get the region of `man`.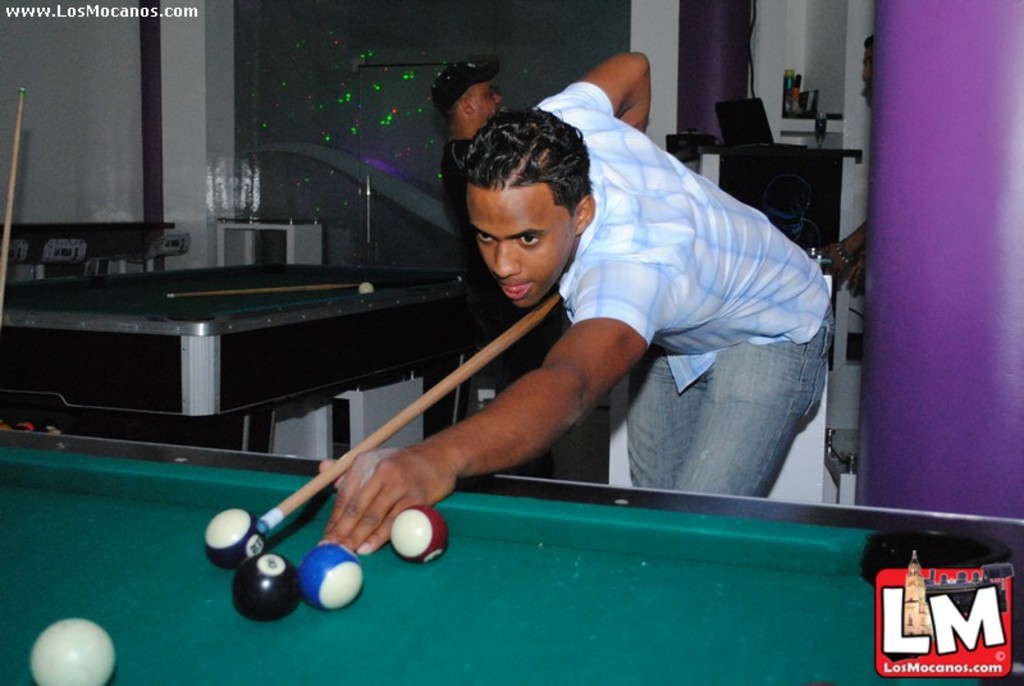
[827, 31, 873, 298].
